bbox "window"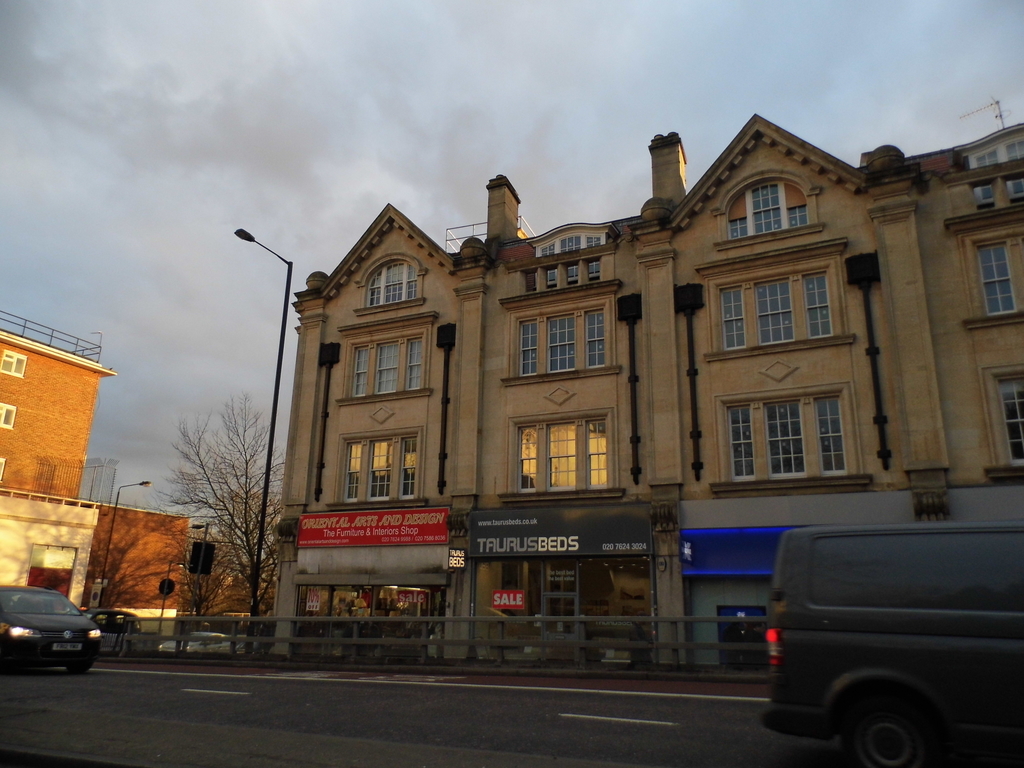
crop(820, 391, 849, 469)
